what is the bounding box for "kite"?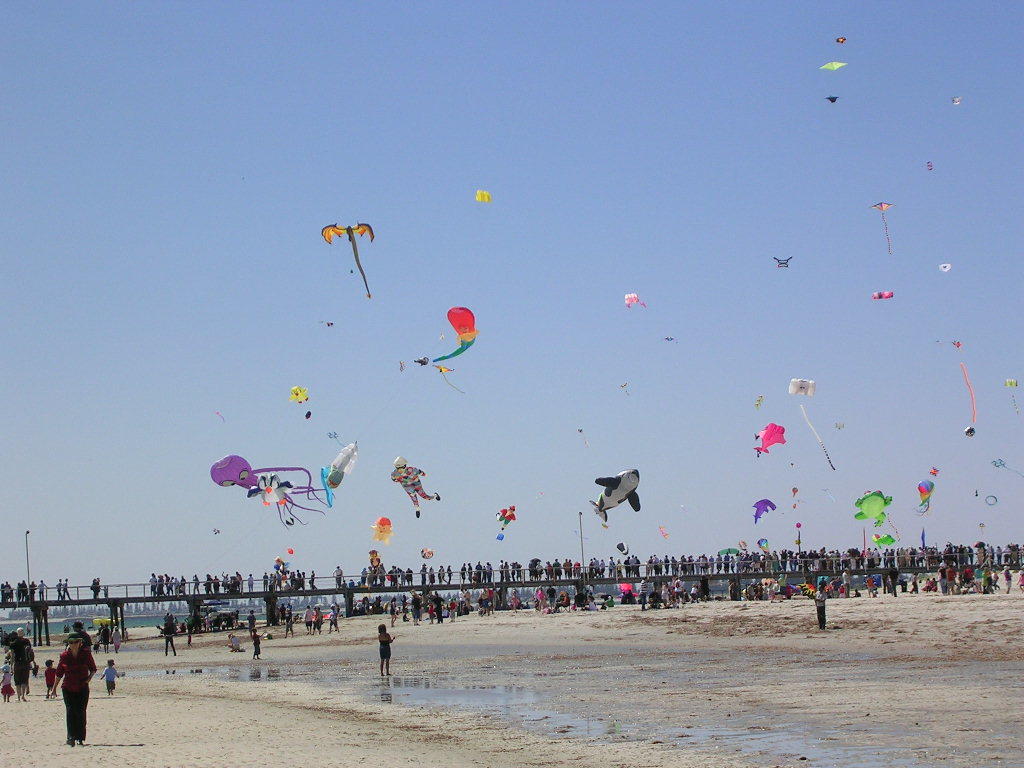
locate(471, 184, 494, 204).
